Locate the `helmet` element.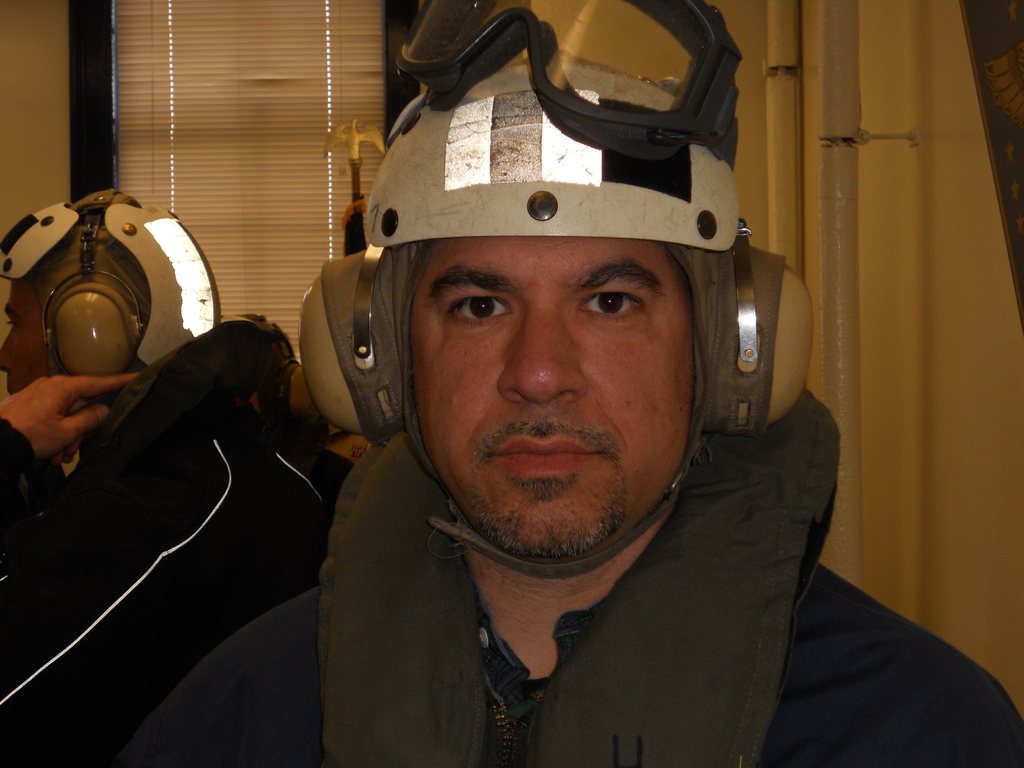
Element bbox: BBox(340, 0, 772, 568).
